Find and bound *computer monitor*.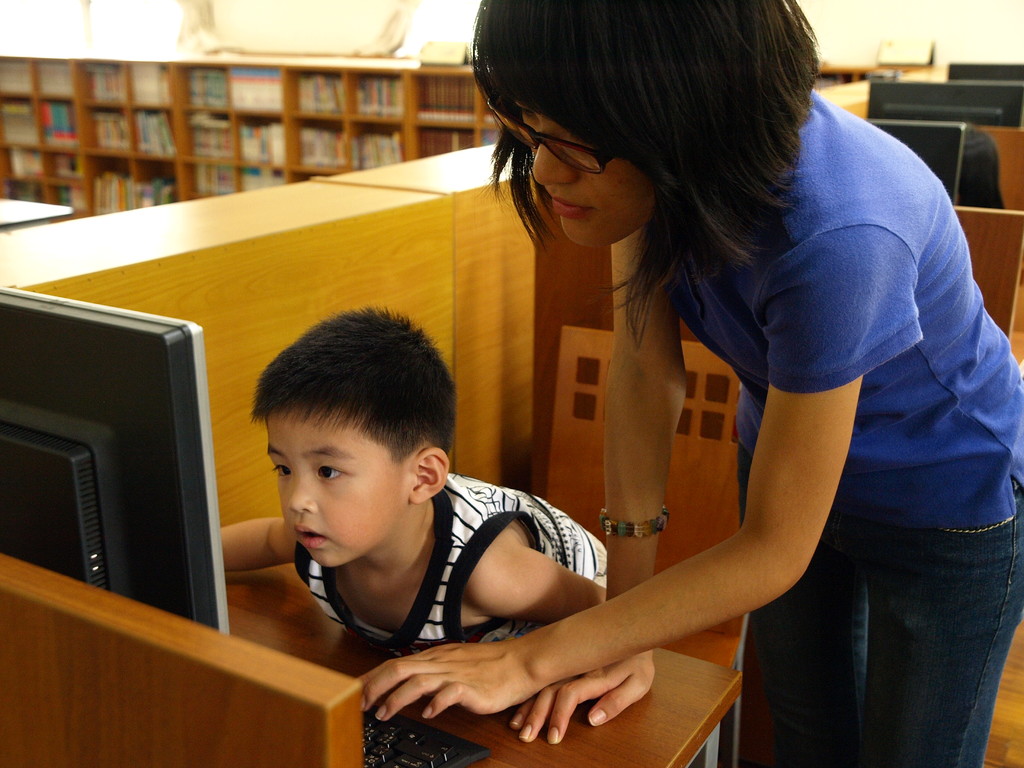
Bound: box(0, 291, 235, 632).
